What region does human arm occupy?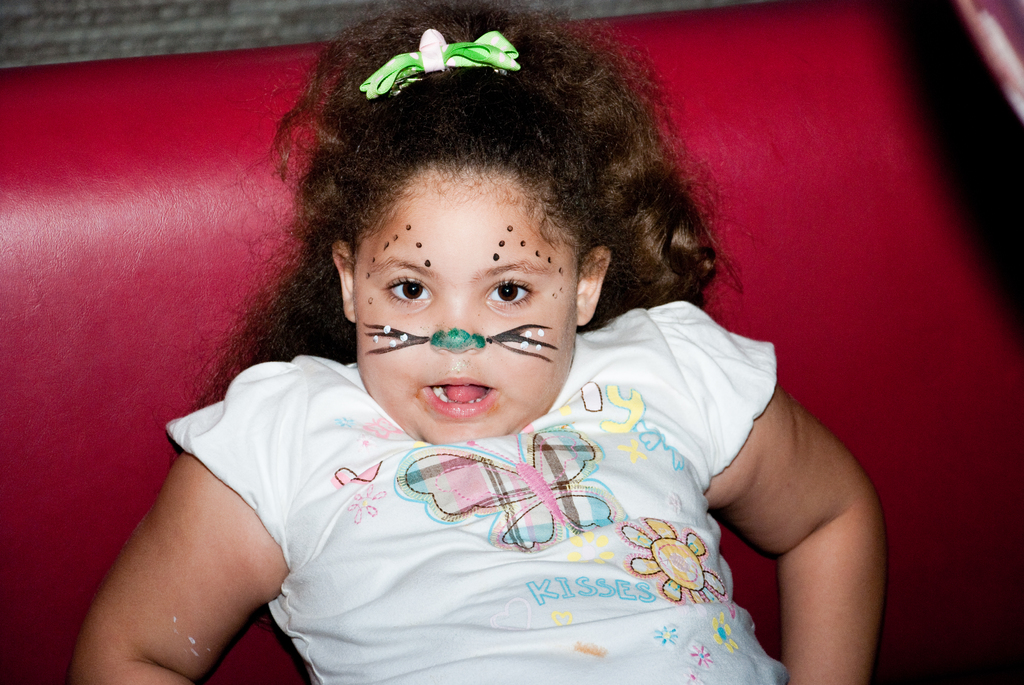
{"x1": 678, "y1": 320, "x2": 903, "y2": 675}.
